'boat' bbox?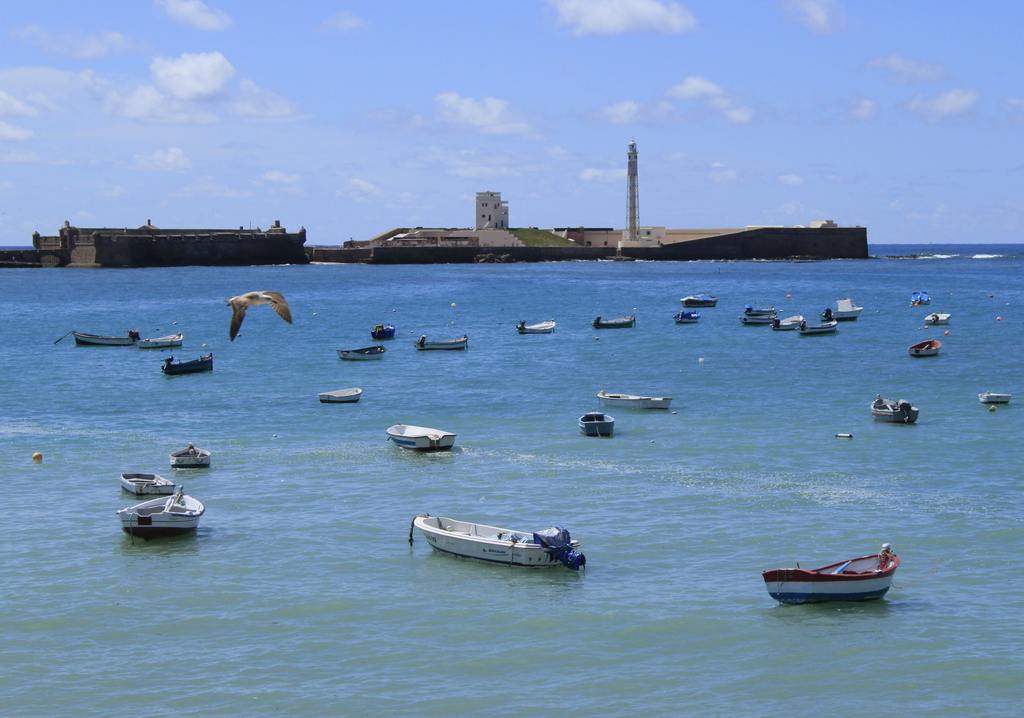
924,309,952,325
